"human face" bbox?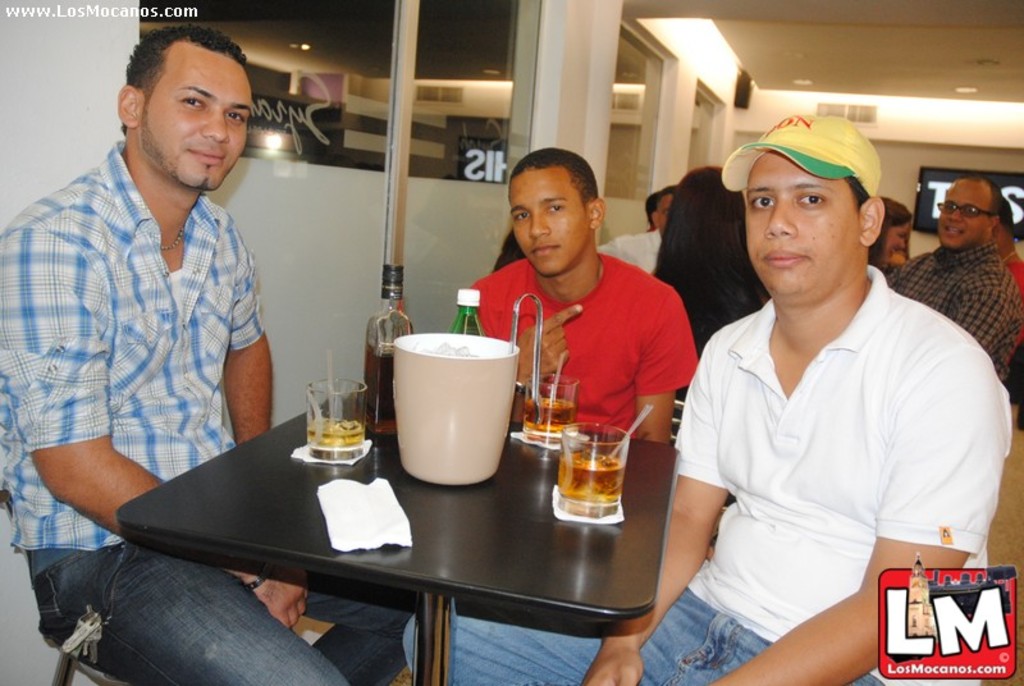
938/186/987/250
